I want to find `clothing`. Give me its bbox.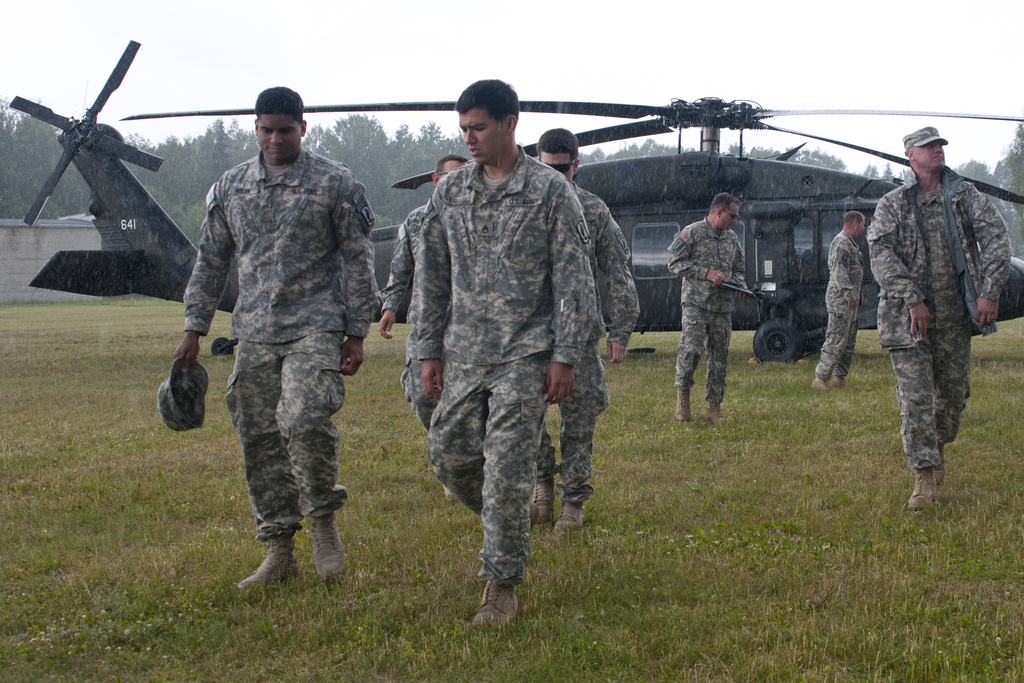
<region>817, 231, 860, 372</region>.
